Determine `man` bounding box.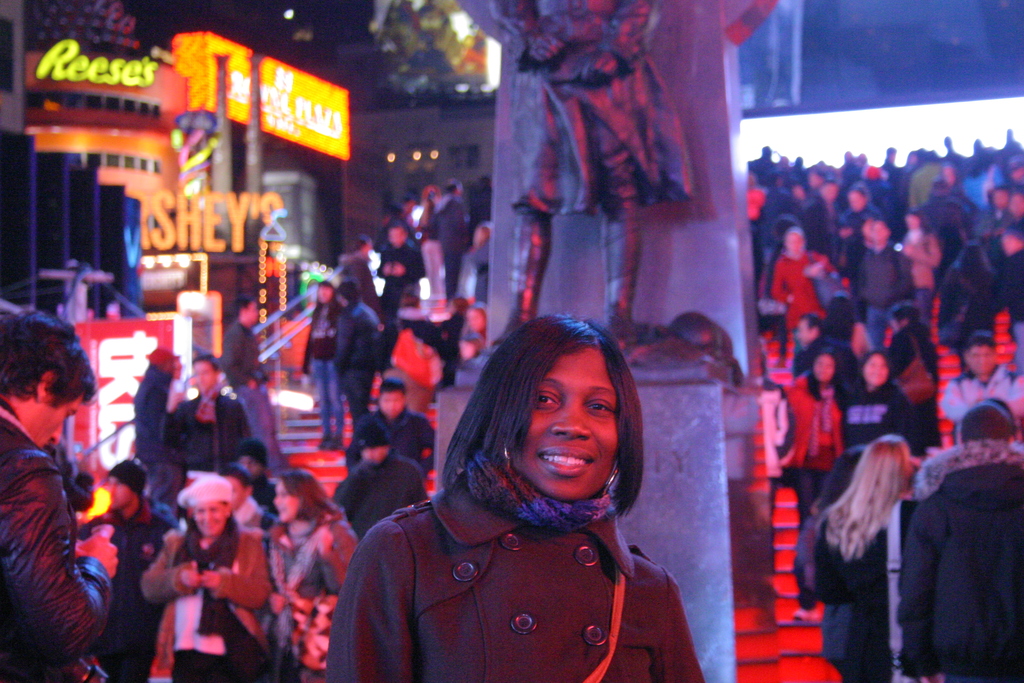
Determined: pyautogui.locateOnScreen(907, 400, 1018, 668).
